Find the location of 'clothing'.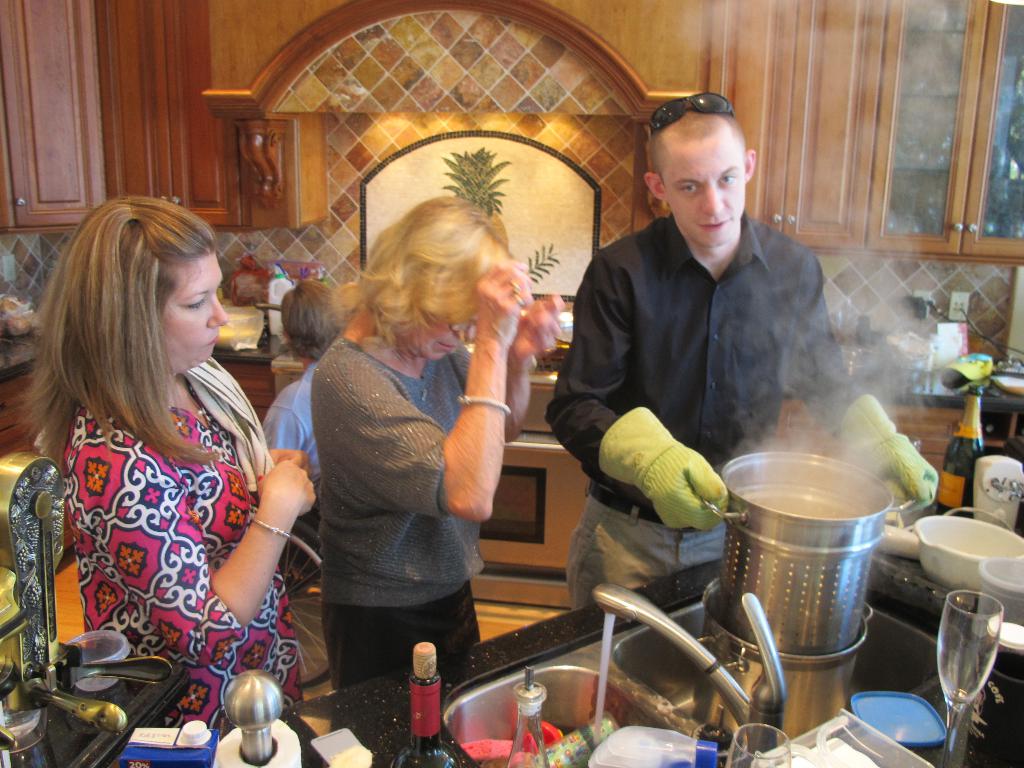
Location: crop(52, 327, 306, 735).
